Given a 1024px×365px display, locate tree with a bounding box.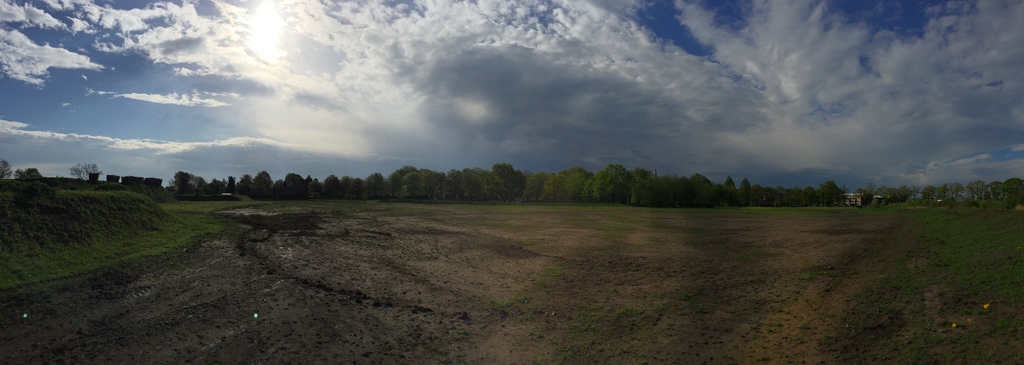
Located: [0,155,13,186].
